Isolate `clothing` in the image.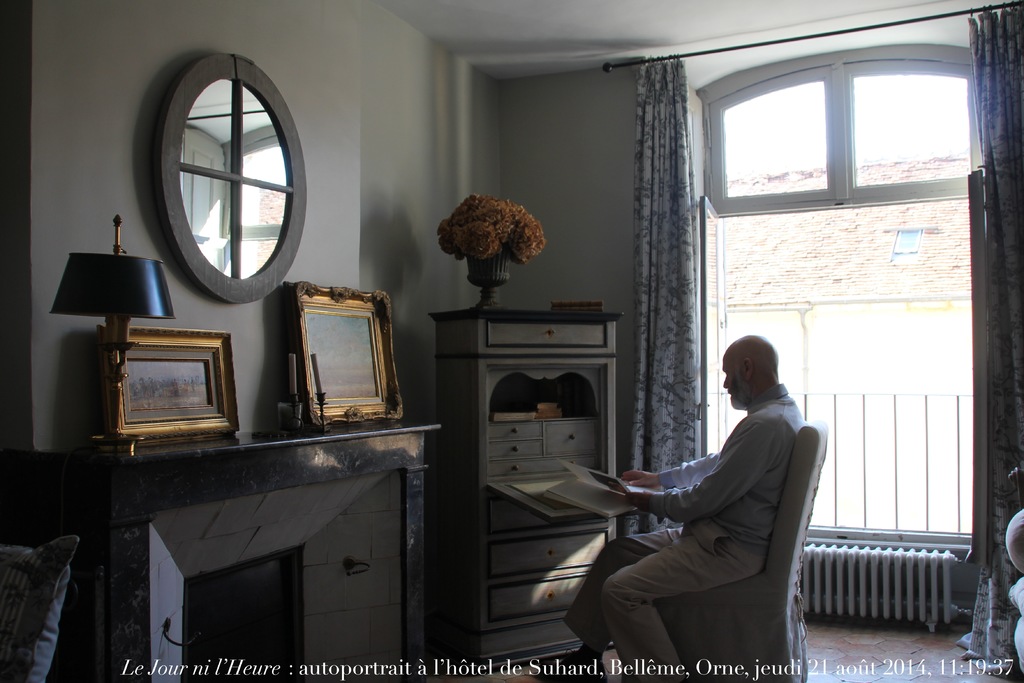
Isolated region: detection(602, 383, 809, 679).
